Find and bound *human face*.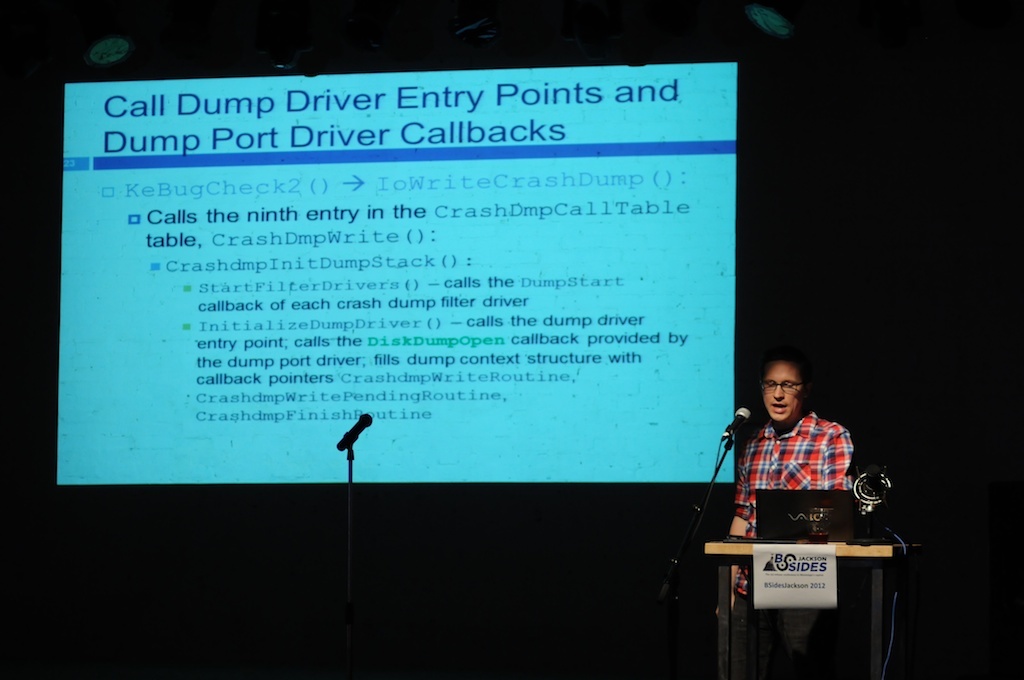
Bound: l=759, t=352, r=809, b=428.
